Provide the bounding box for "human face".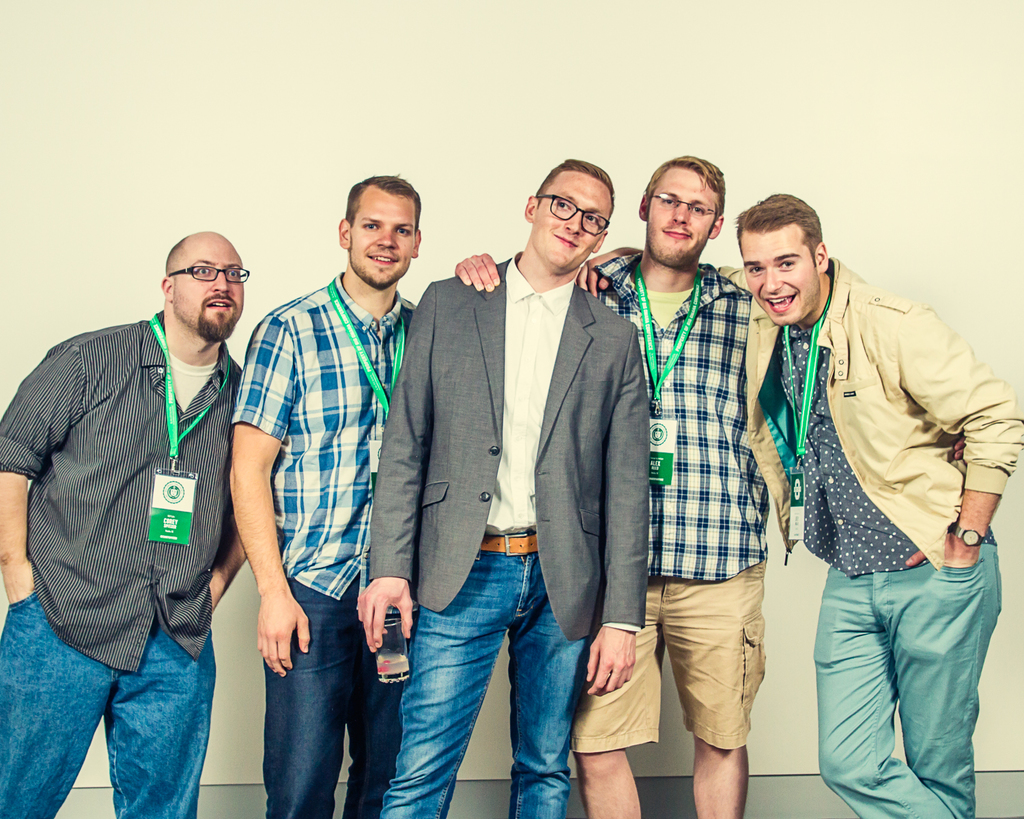
x1=741, y1=229, x2=818, y2=324.
